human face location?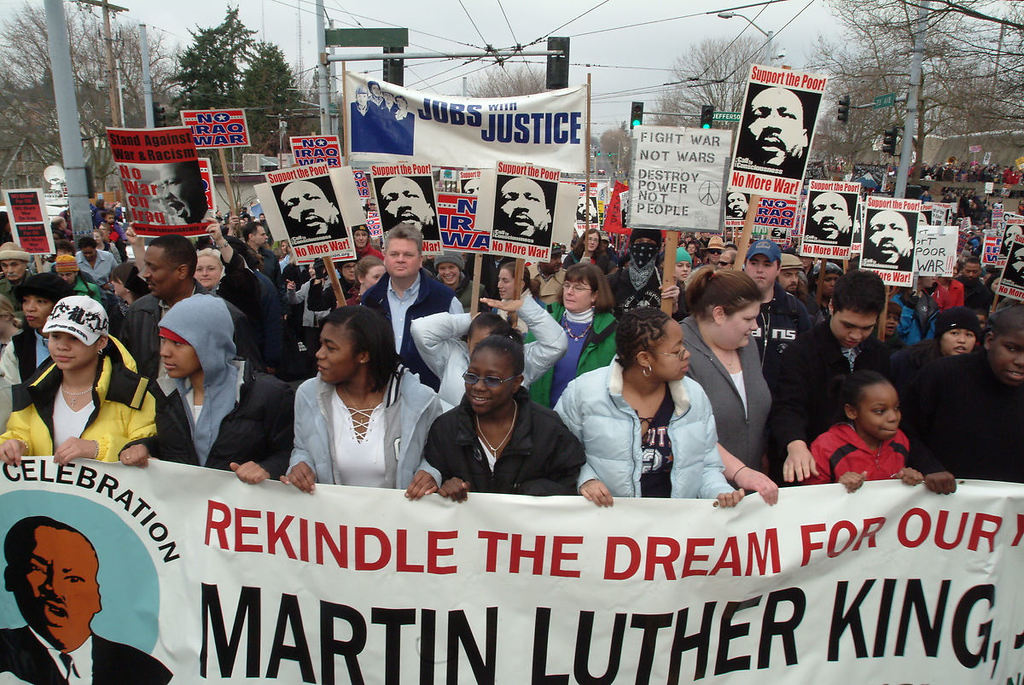
bbox=[701, 229, 710, 241]
